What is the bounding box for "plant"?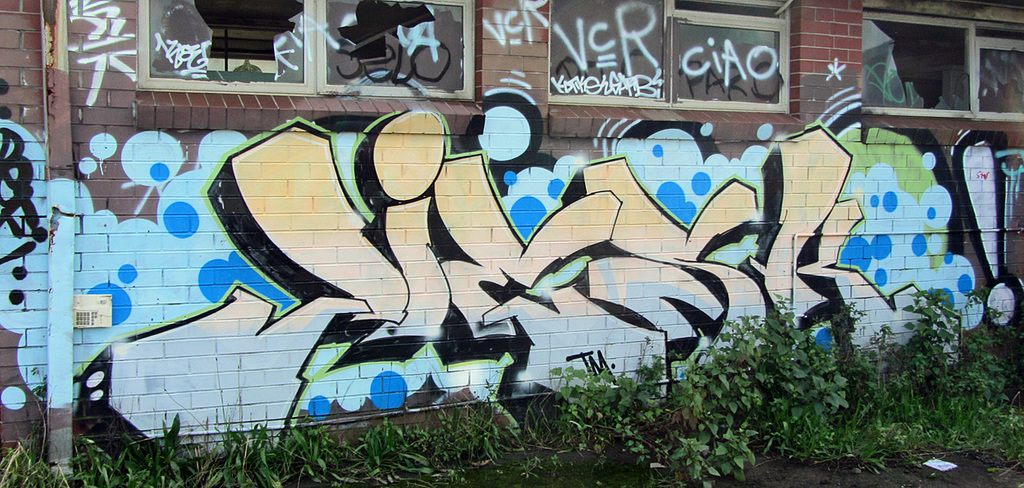
box(413, 397, 486, 486).
